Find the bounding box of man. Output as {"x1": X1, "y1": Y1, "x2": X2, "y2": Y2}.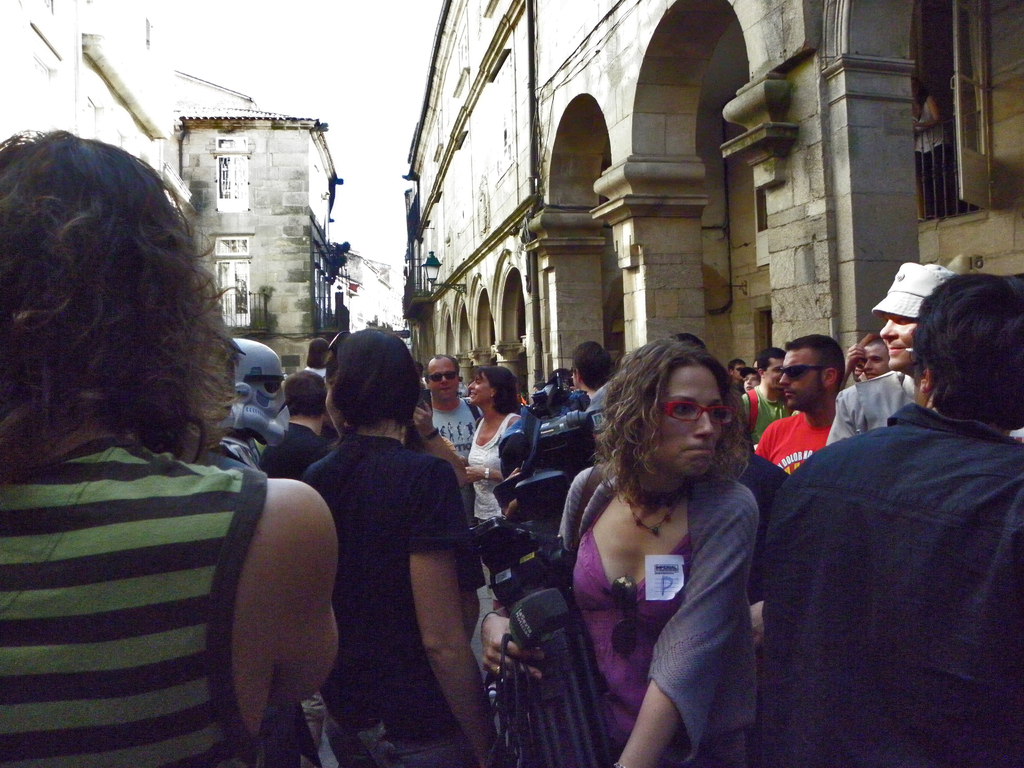
{"x1": 829, "y1": 254, "x2": 966, "y2": 447}.
